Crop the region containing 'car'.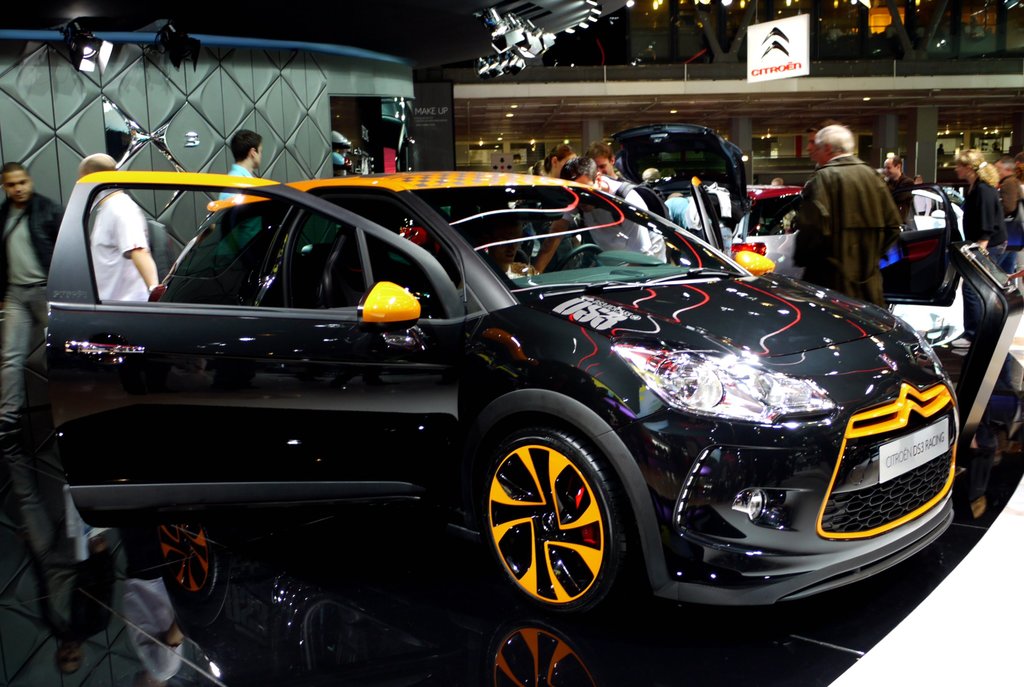
Crop region: 916/181/975/236.
